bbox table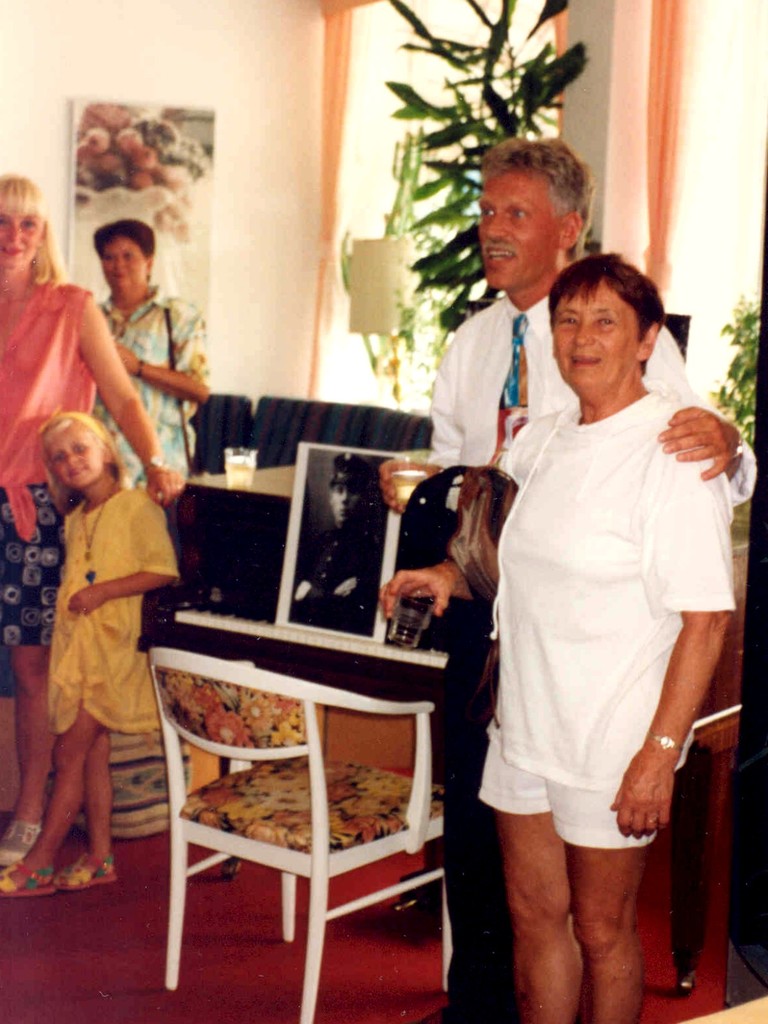
(140, 375, 767, 1023)
